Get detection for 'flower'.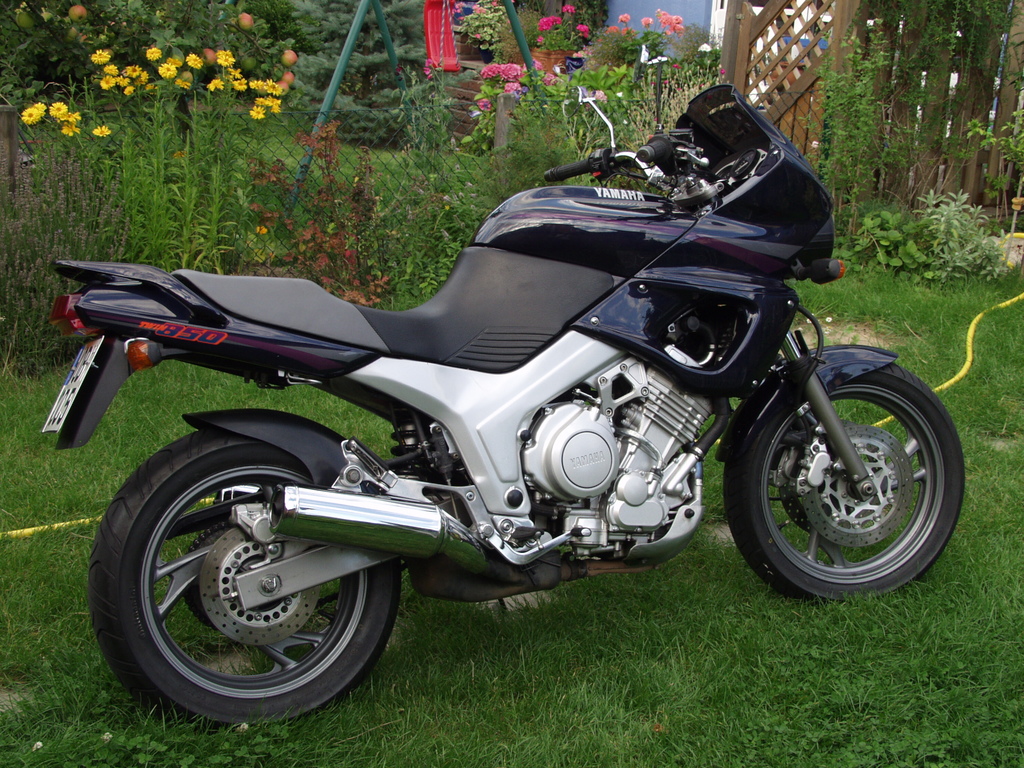
Detection: detection(63, 108, 81, 121).
